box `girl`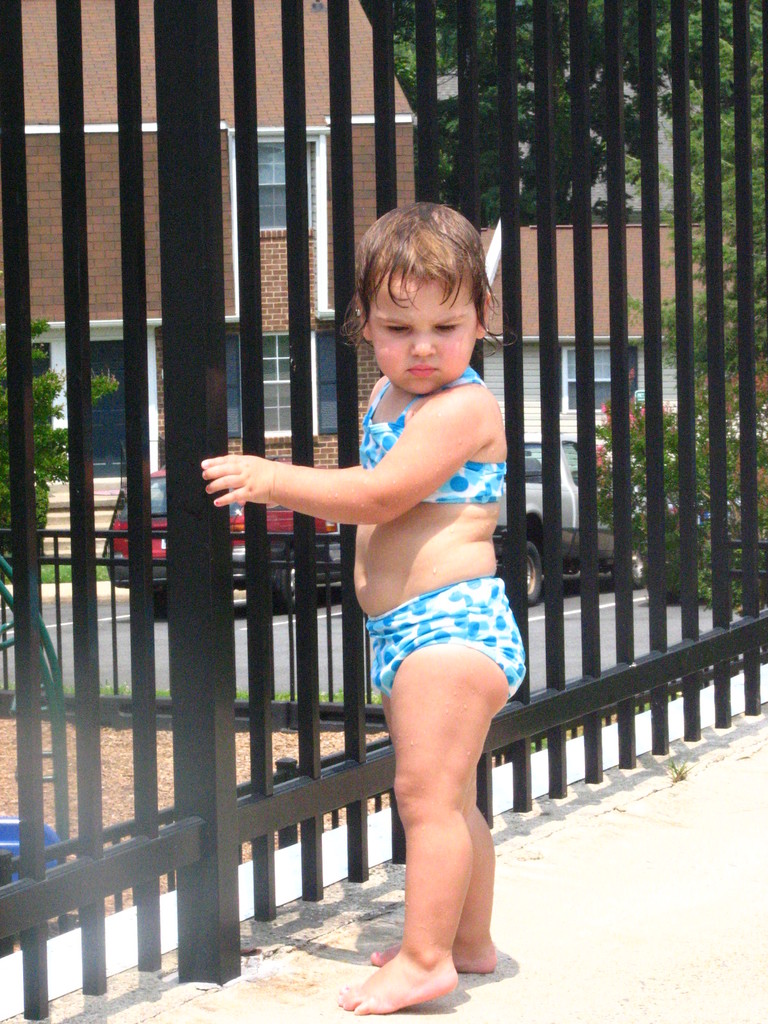
(x1=200, y1=204, x2=528, y2=1018)
